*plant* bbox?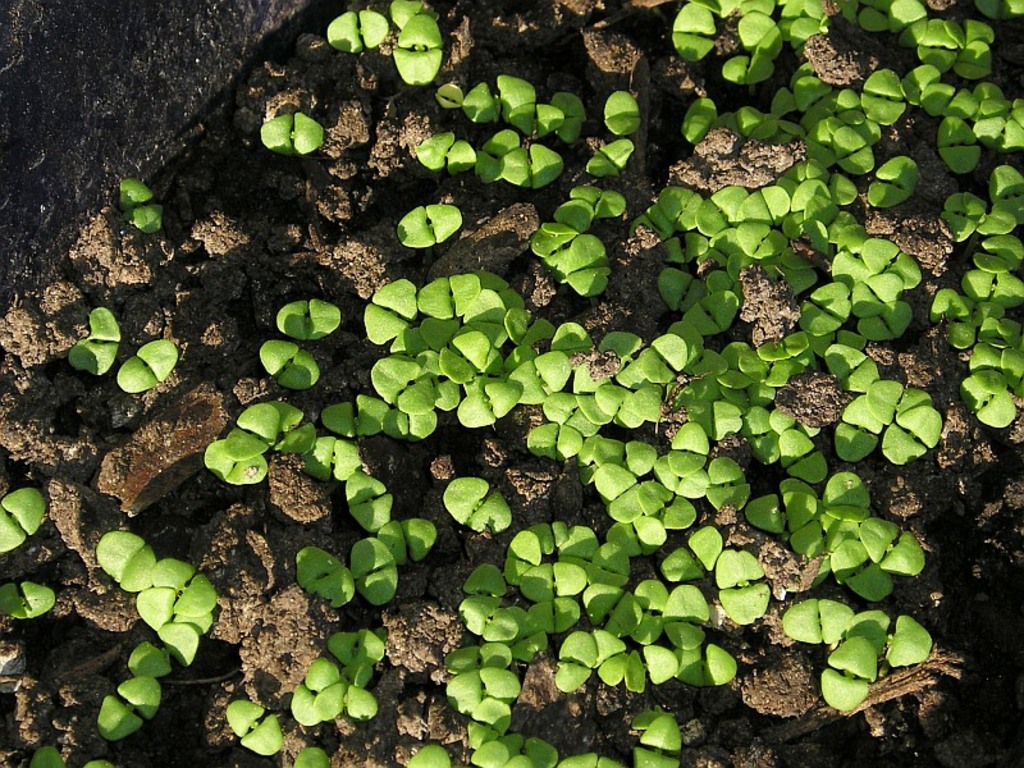
(x1=668, y1=527, x2=718, y2=585)
